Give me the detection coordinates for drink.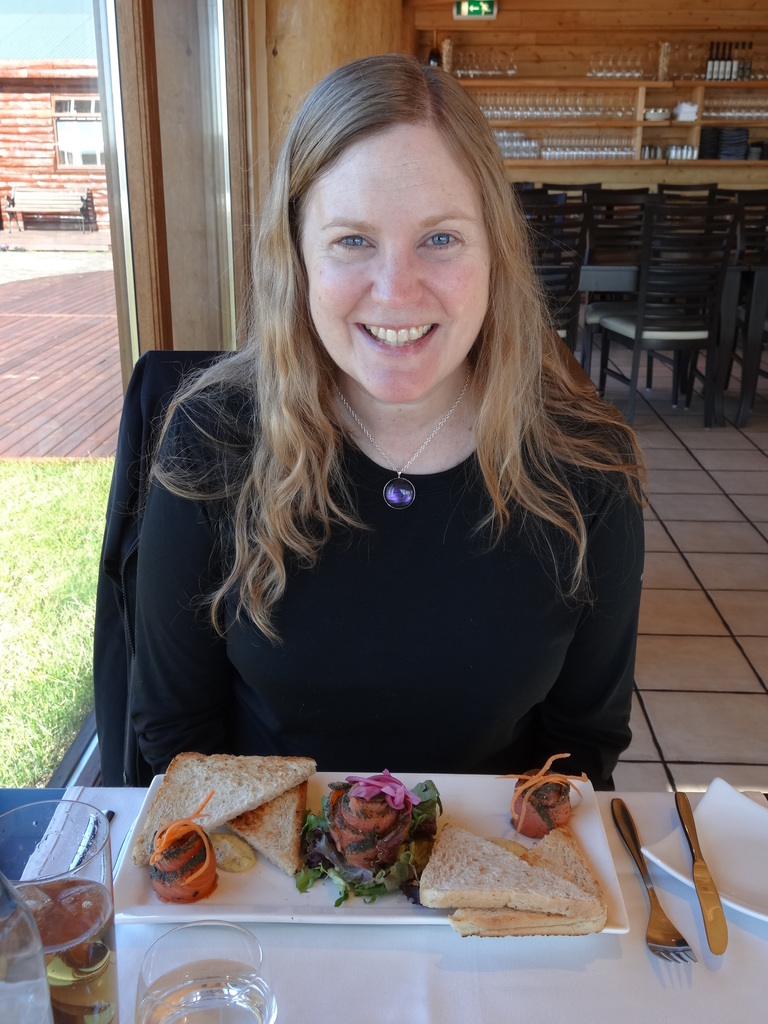
detection(20, 888, 120, 984).
